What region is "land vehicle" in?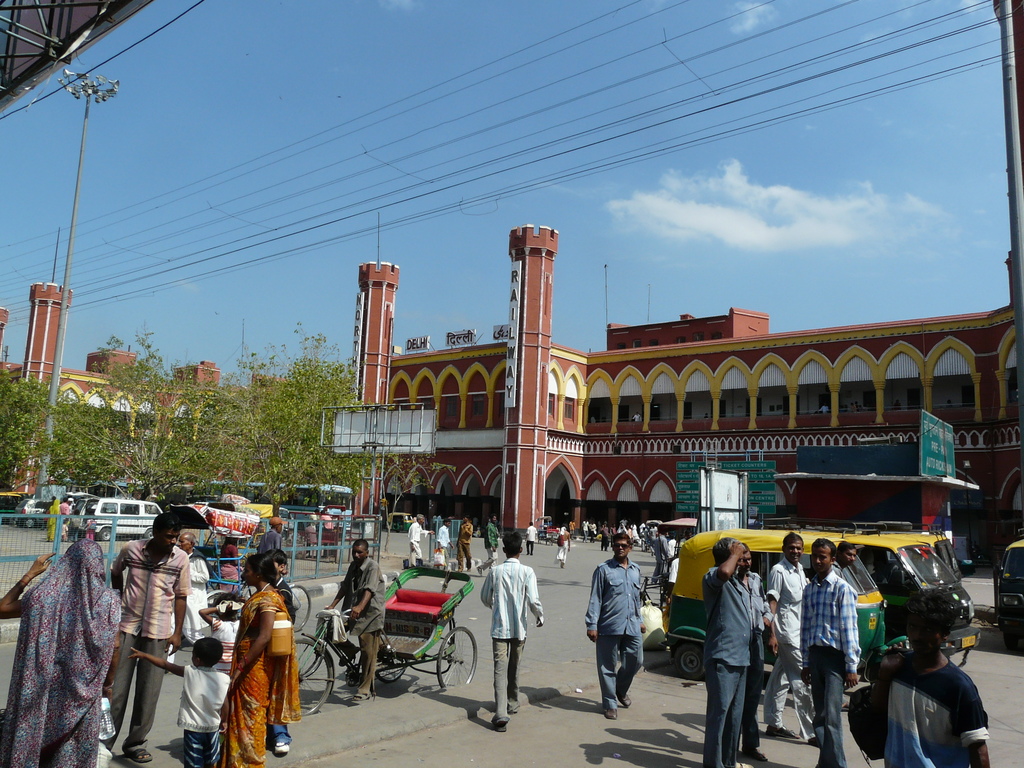
{"x1": 67, "y1": 490, "x2": 164, "y2": 540}.
